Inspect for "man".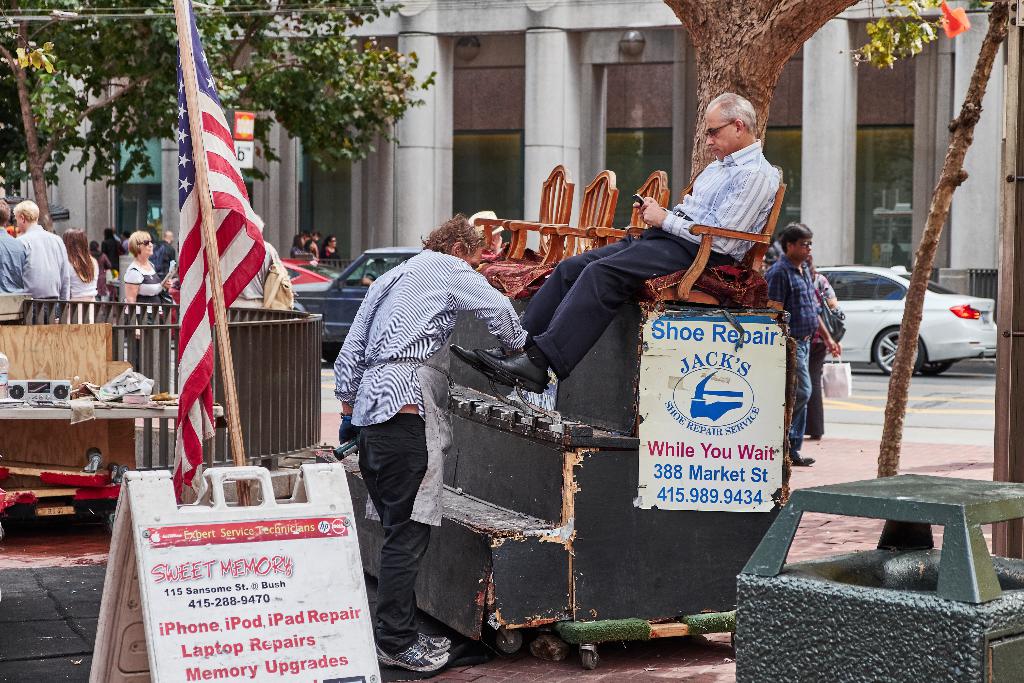
Inspection: {"left": 13, "top": 199, "right": 68, "bottom": 328}.
